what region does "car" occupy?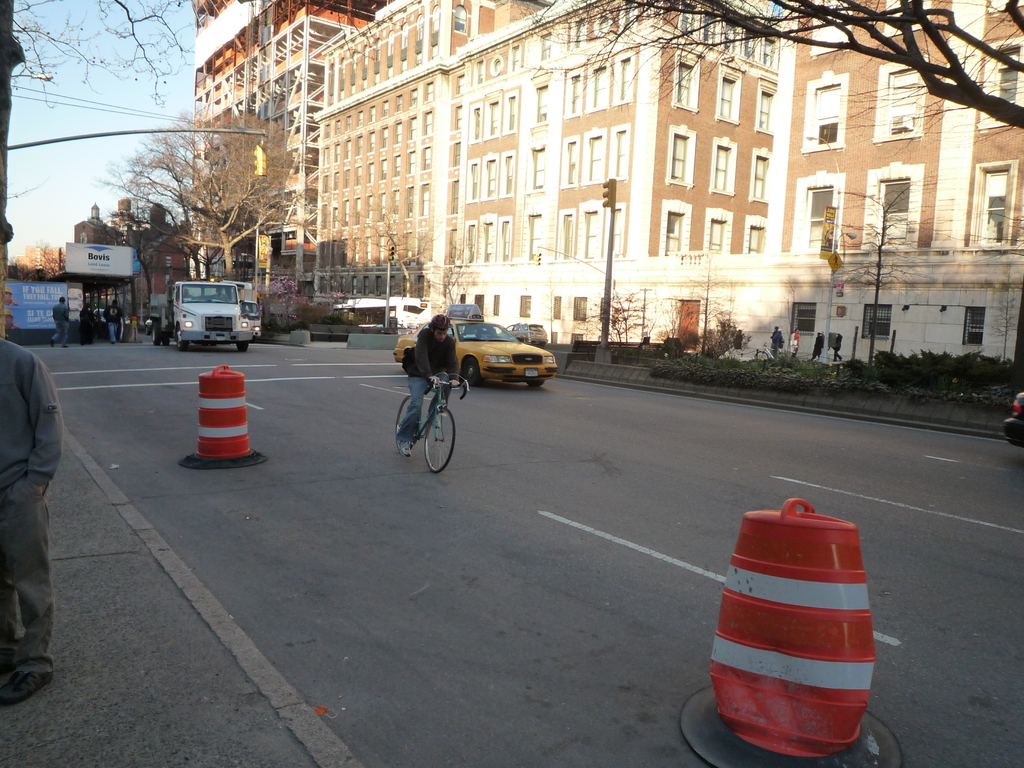
{"left": 144, "top": 317, "right": 154, "bottom": 338}.
